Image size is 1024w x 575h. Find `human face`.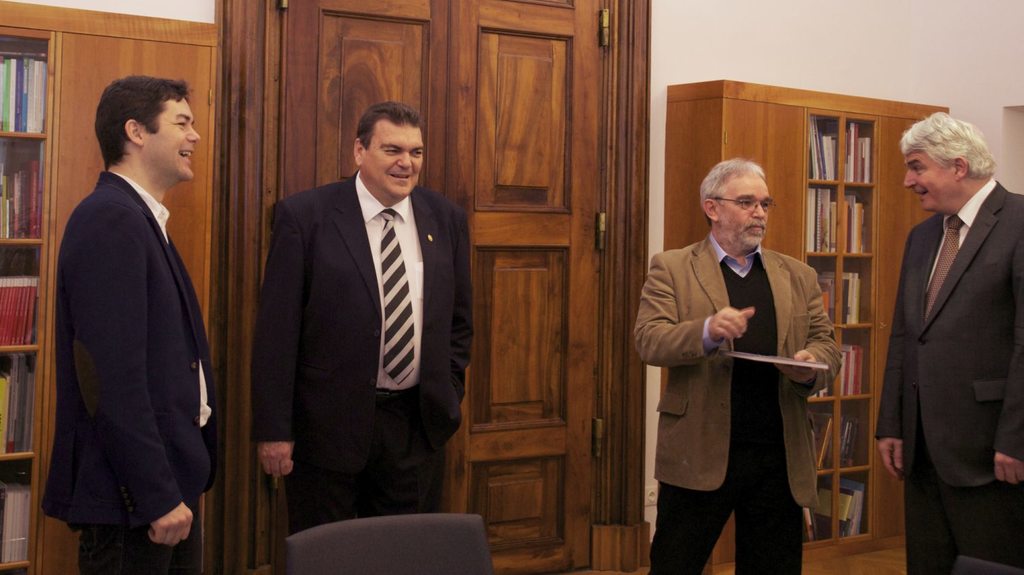
select_region(903, 153, 957, 211).
